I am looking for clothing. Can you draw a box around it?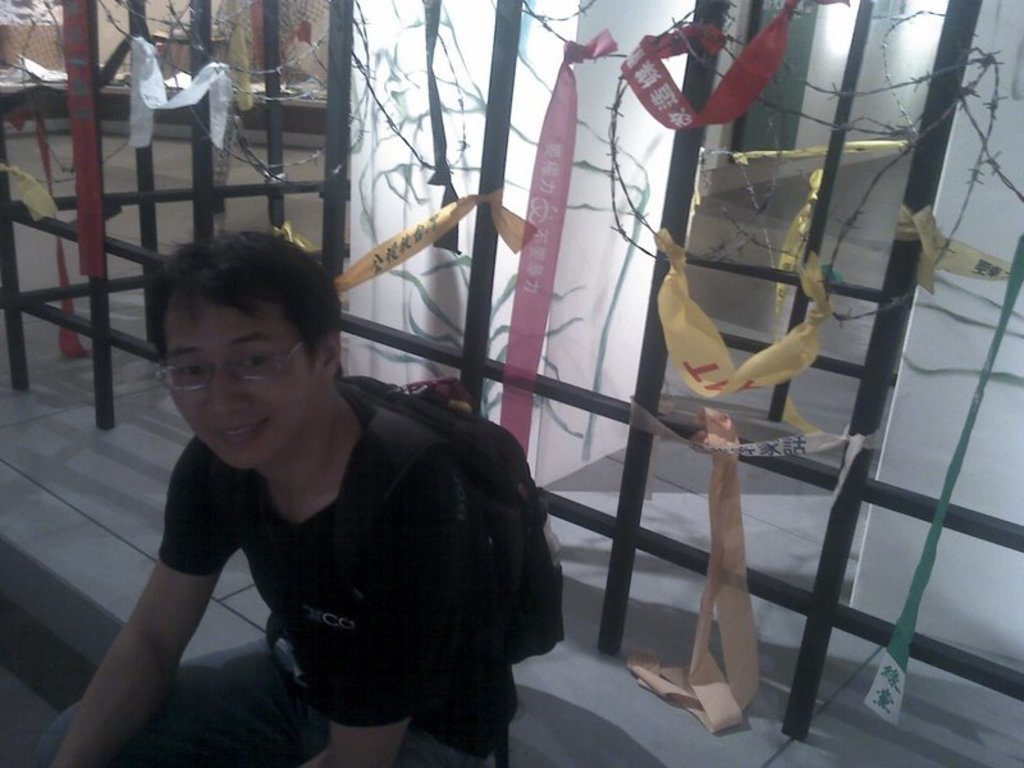
Sure, the bounding box is detection(24, 376, 527, 767).
